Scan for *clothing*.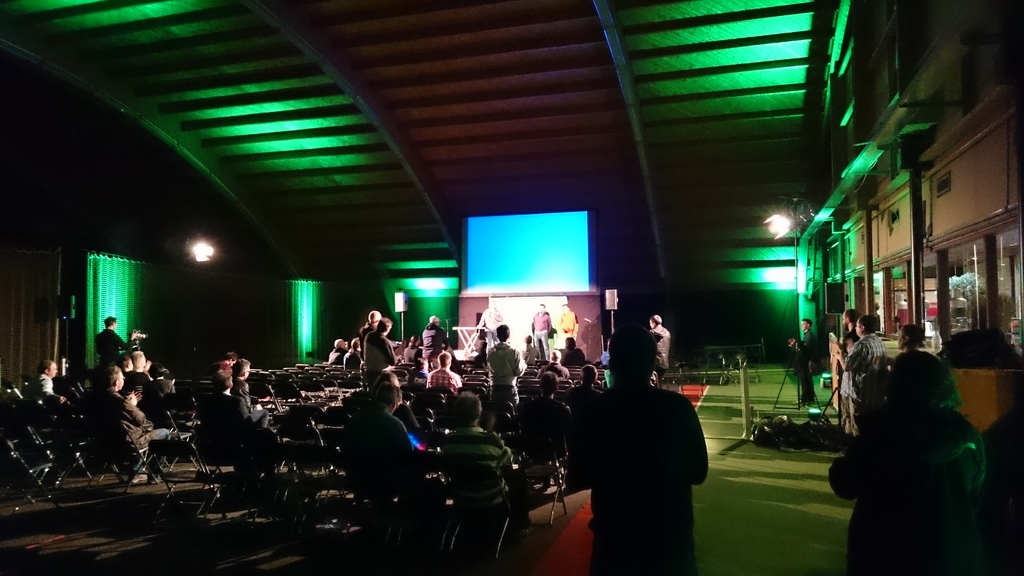
Scan result: x1=328 y1=348 x2=346 y2=364.
